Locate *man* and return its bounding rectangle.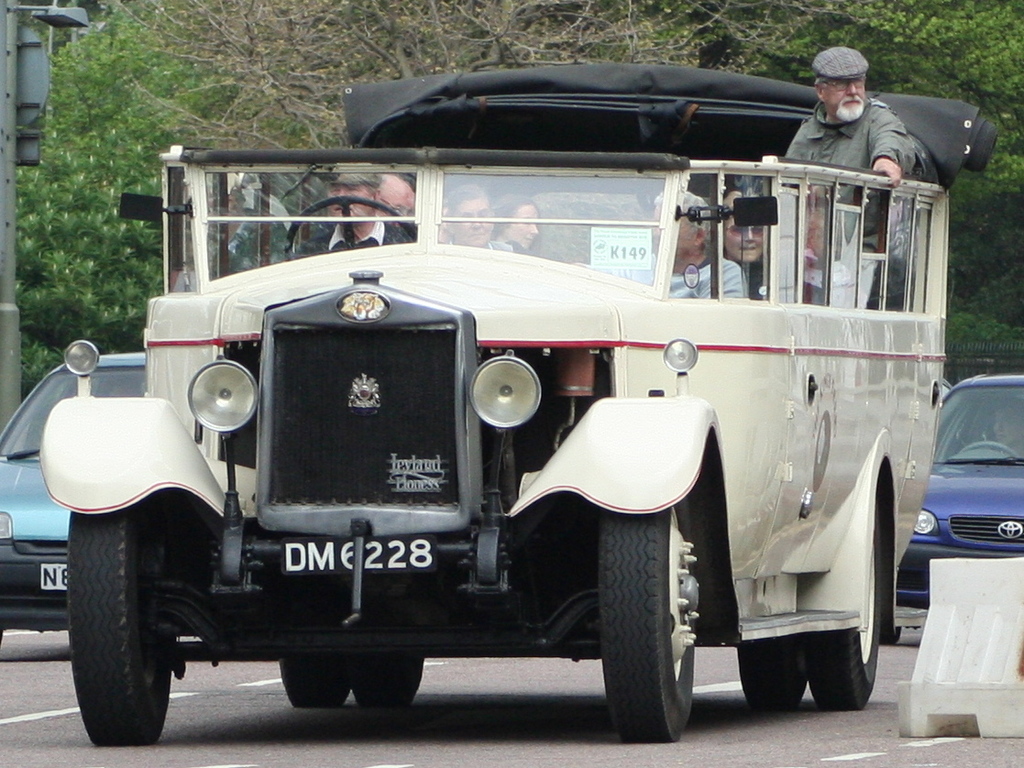
crop(368, 174, 420, 244).
